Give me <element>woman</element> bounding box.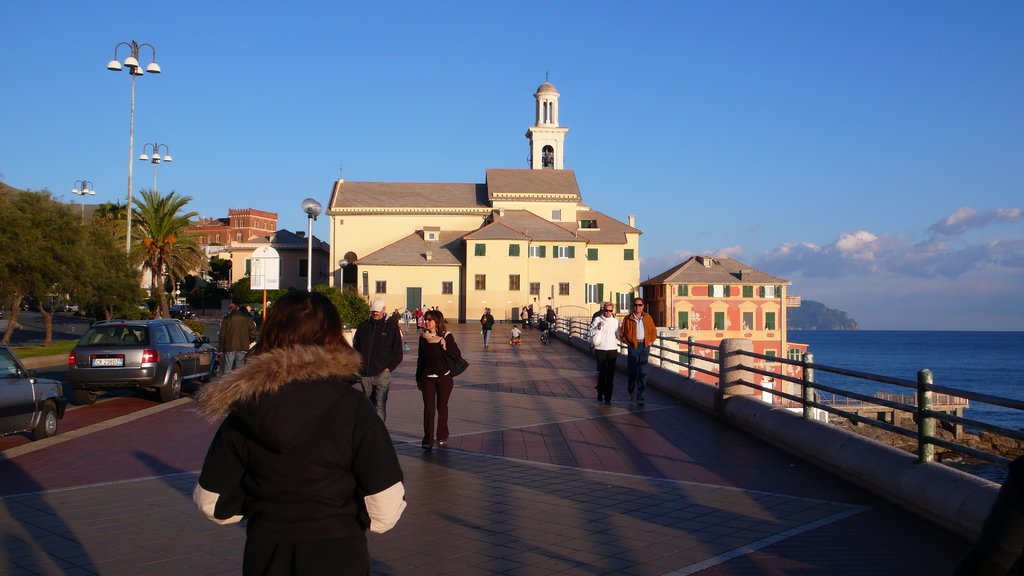
<box>182,282,397,573</box>.
